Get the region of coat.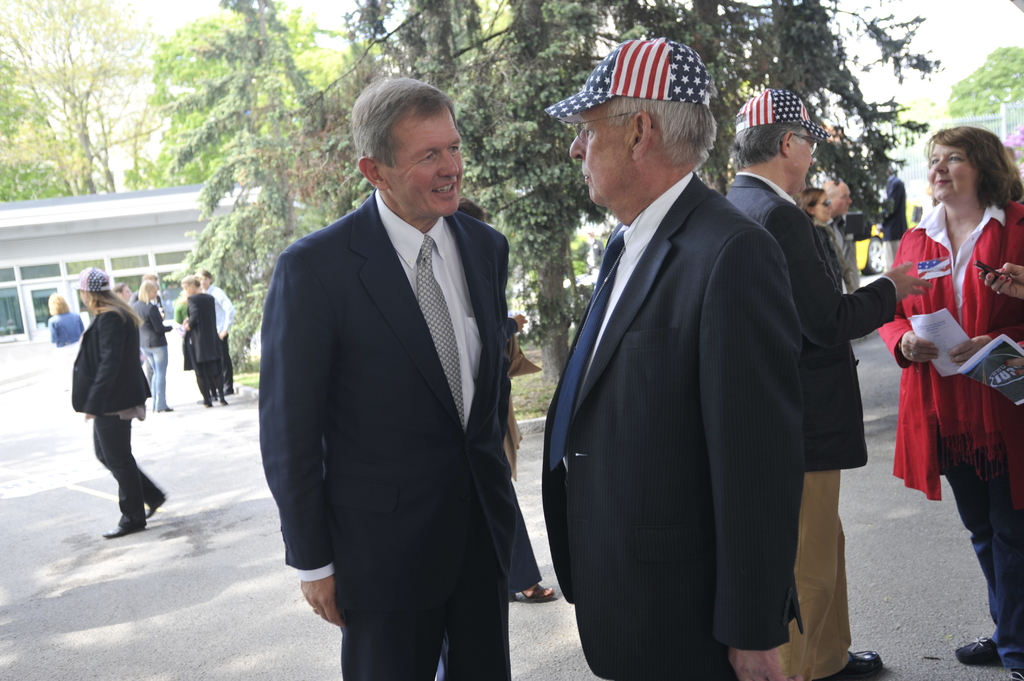
box=[721, 171, 899, 466].
